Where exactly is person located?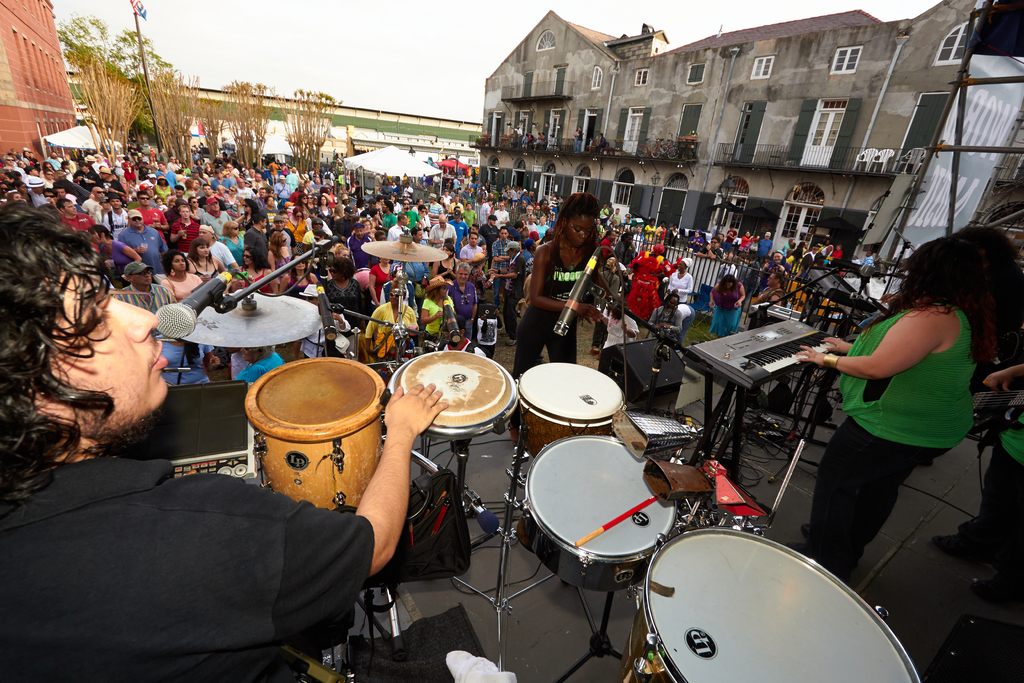
Its bounding box is 192/240/228/277.
